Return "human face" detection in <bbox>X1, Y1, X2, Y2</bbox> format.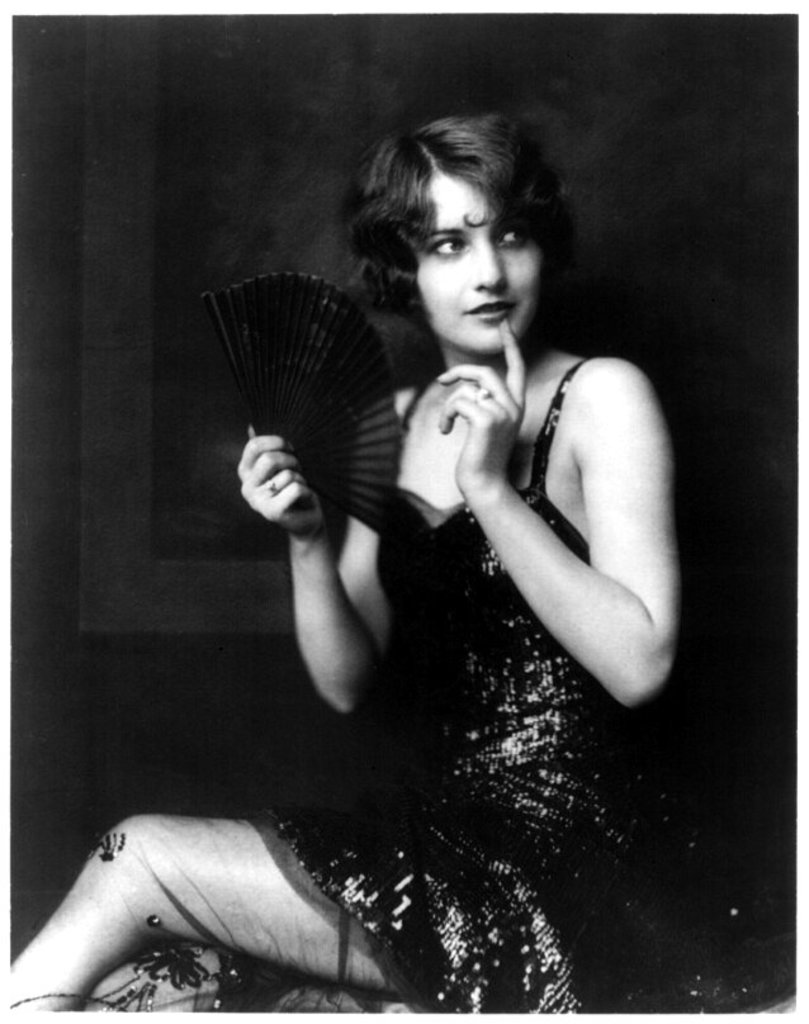
<bbox>412, 172, 543, 352</bbox>.
